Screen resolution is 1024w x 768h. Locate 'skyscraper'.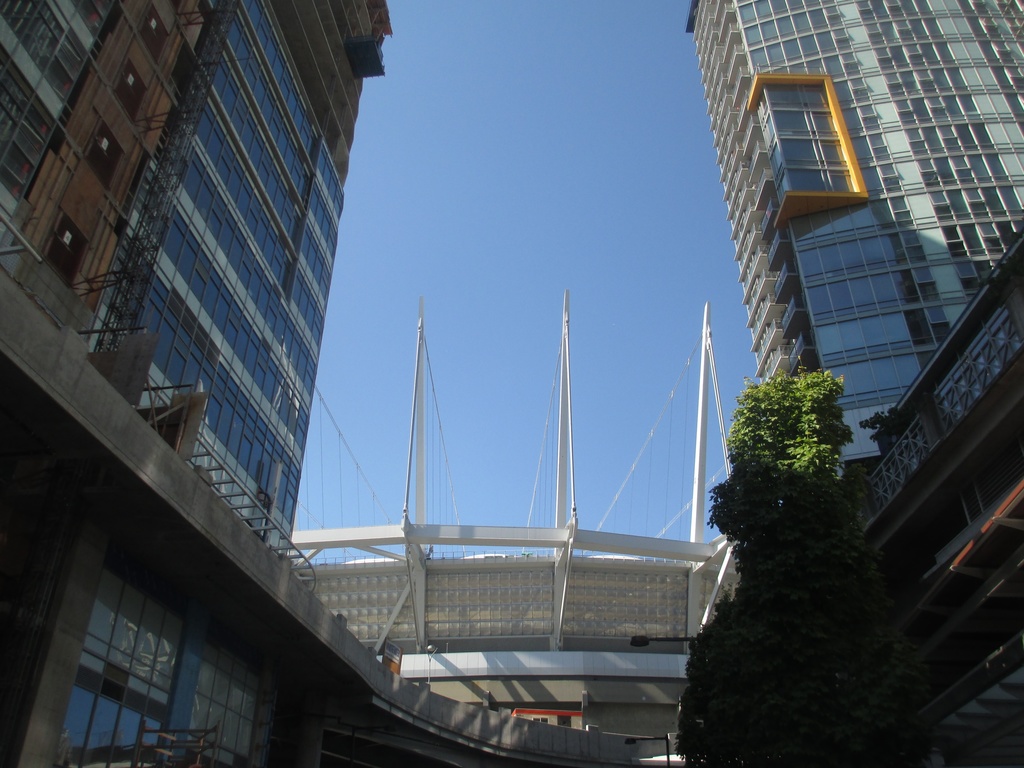
(x1=668, y1=0, x2=1023, y2=767).
